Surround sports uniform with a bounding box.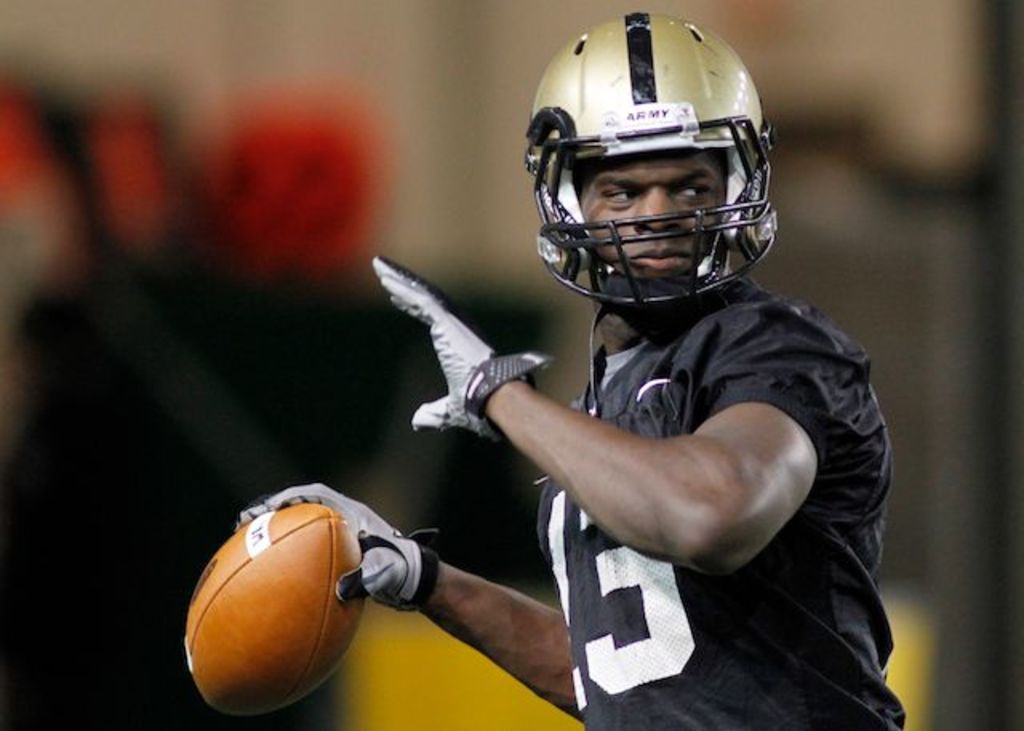
detection(214, 3, 917, 729).
